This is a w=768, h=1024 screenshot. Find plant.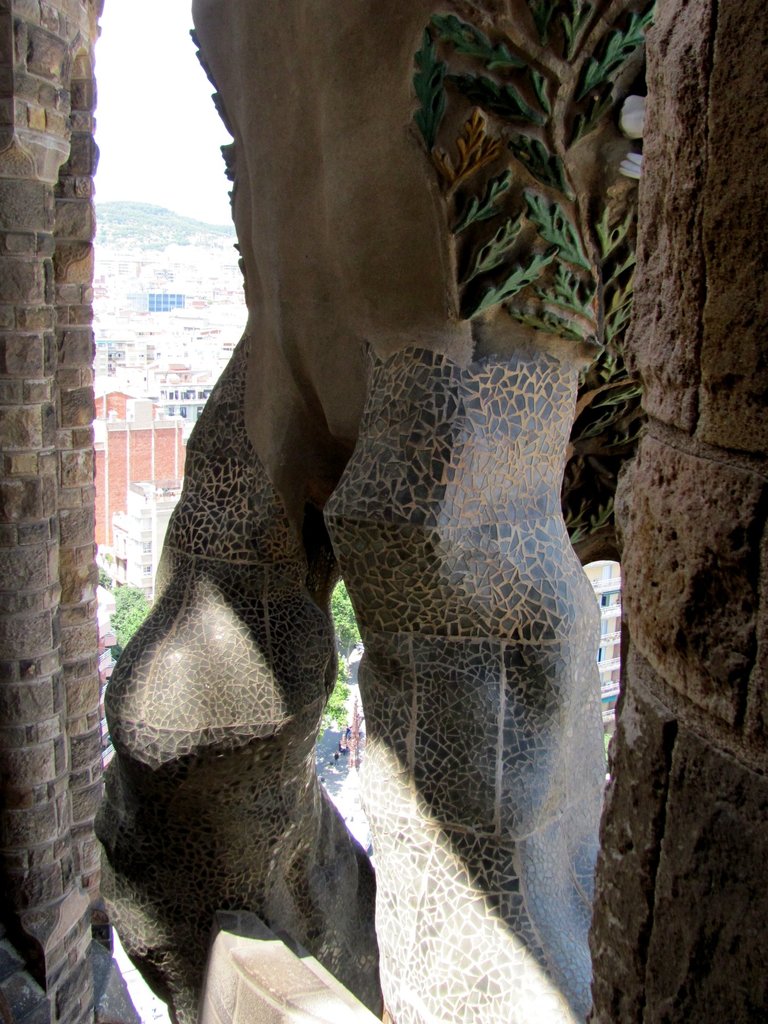
Bounding box: pyautogui.locateOnScreen(561, 394, 623, 548).
